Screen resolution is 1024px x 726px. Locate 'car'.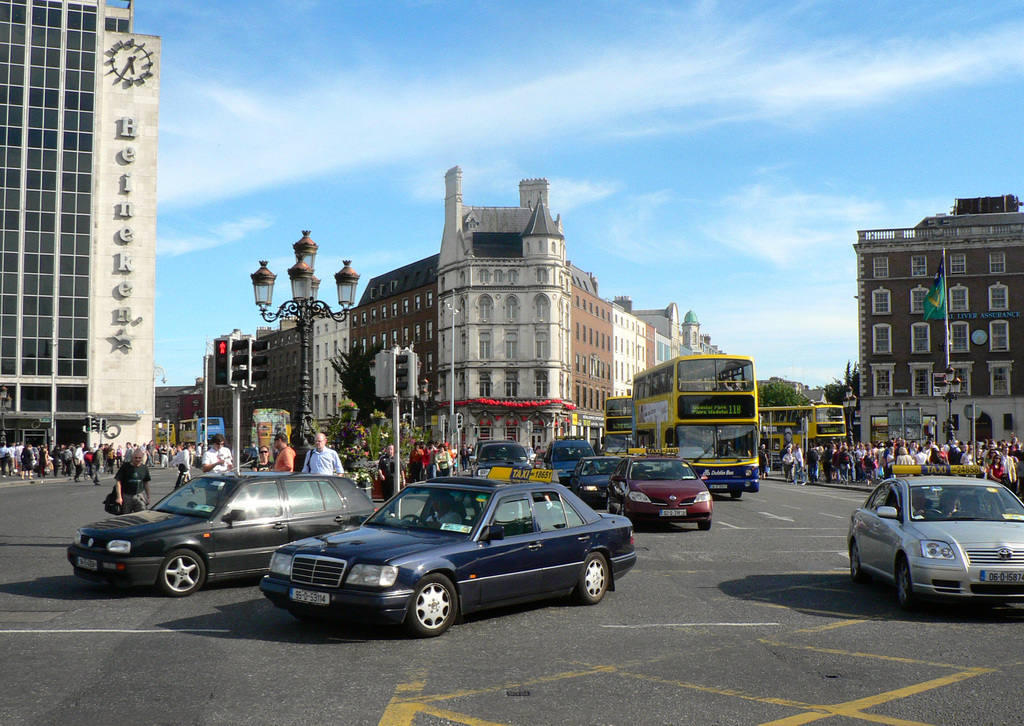
{"x1": 542, "y1": 433, "x2": 597, "y2": 483}.
